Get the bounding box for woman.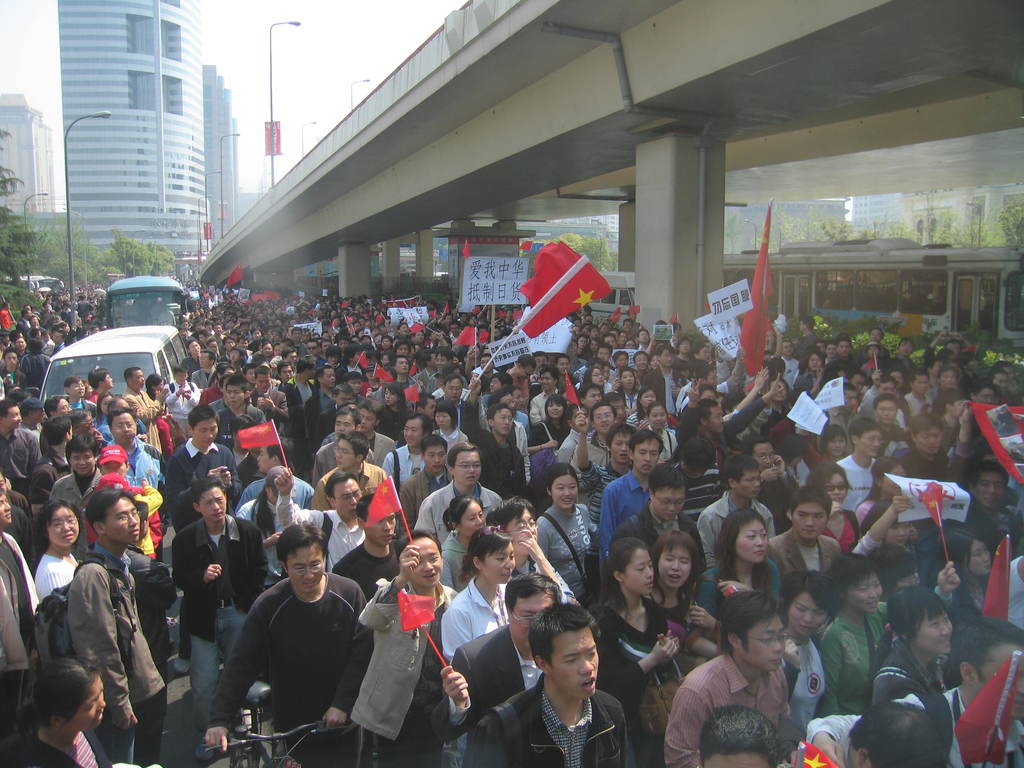
box(435, 492, 499, 595).
